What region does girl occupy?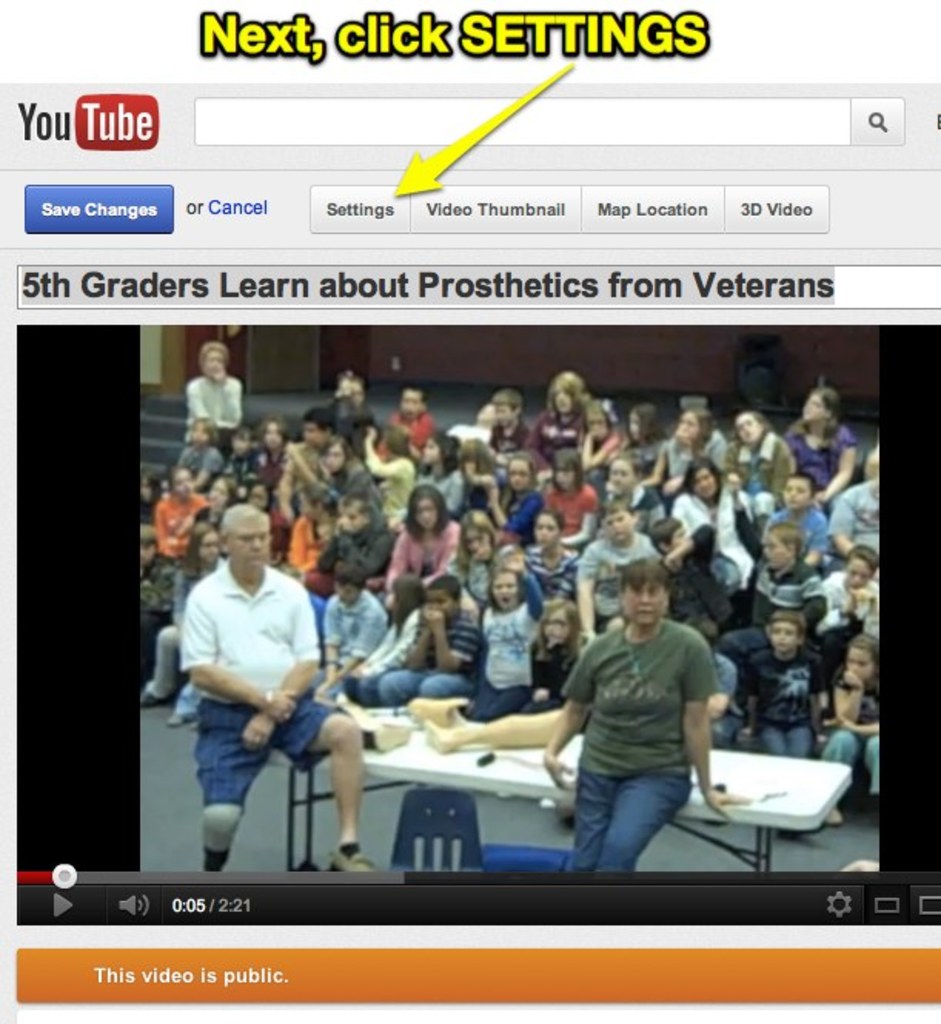
region(528, 584, 594, 718).
